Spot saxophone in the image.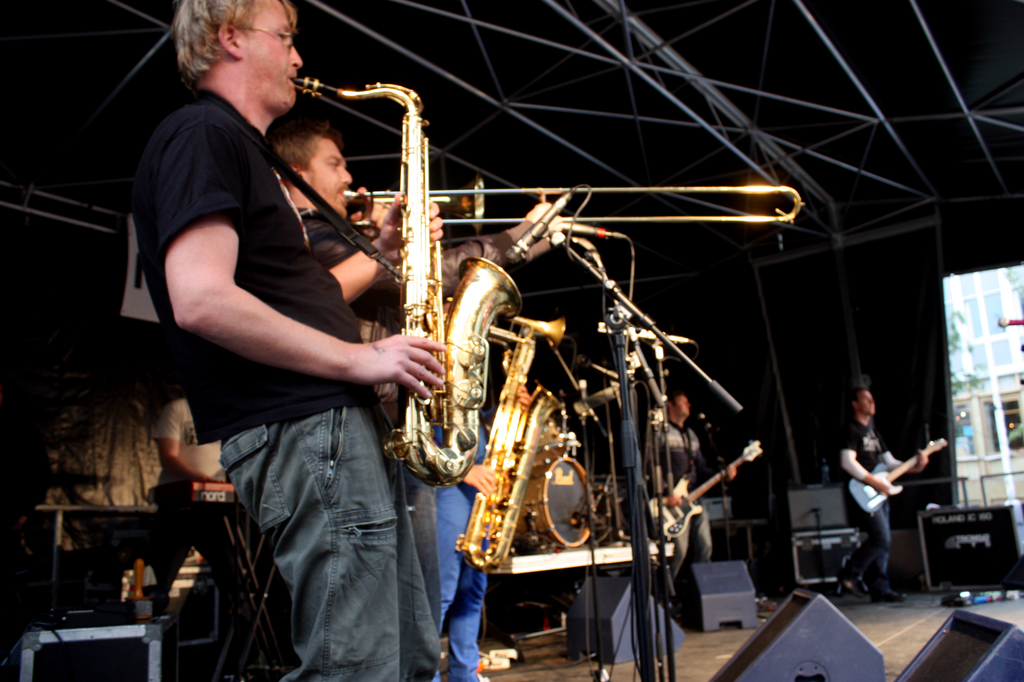
saxophone found at BBox(452, 321, 569, 573).
